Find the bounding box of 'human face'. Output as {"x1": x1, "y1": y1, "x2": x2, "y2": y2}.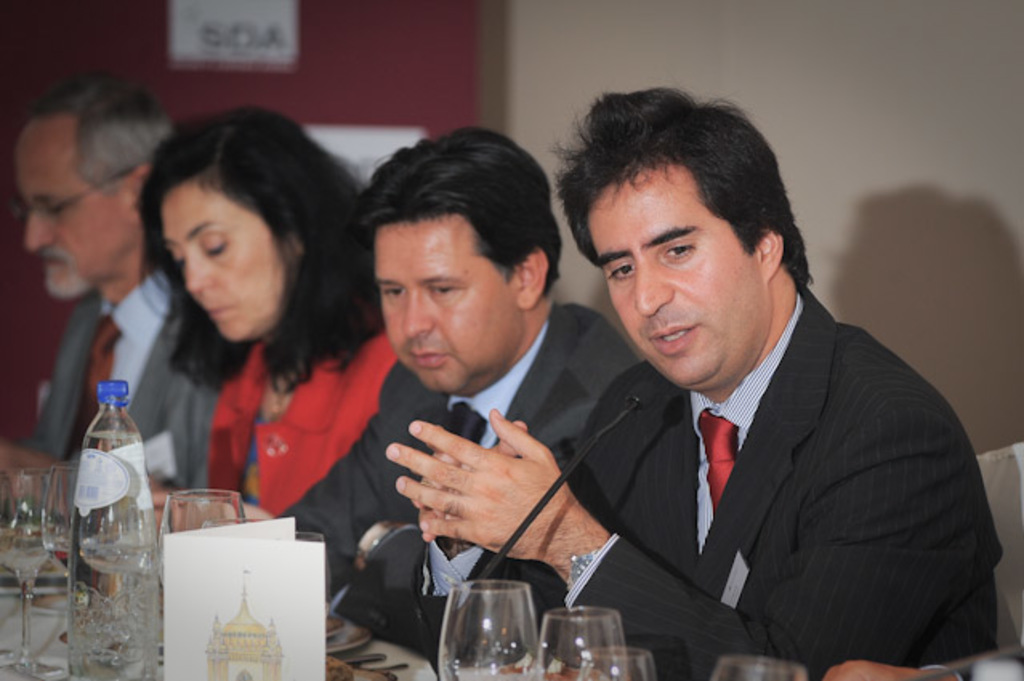
{"x1": 579, "y1": 171, "x2": 761, "y2": 386}.
